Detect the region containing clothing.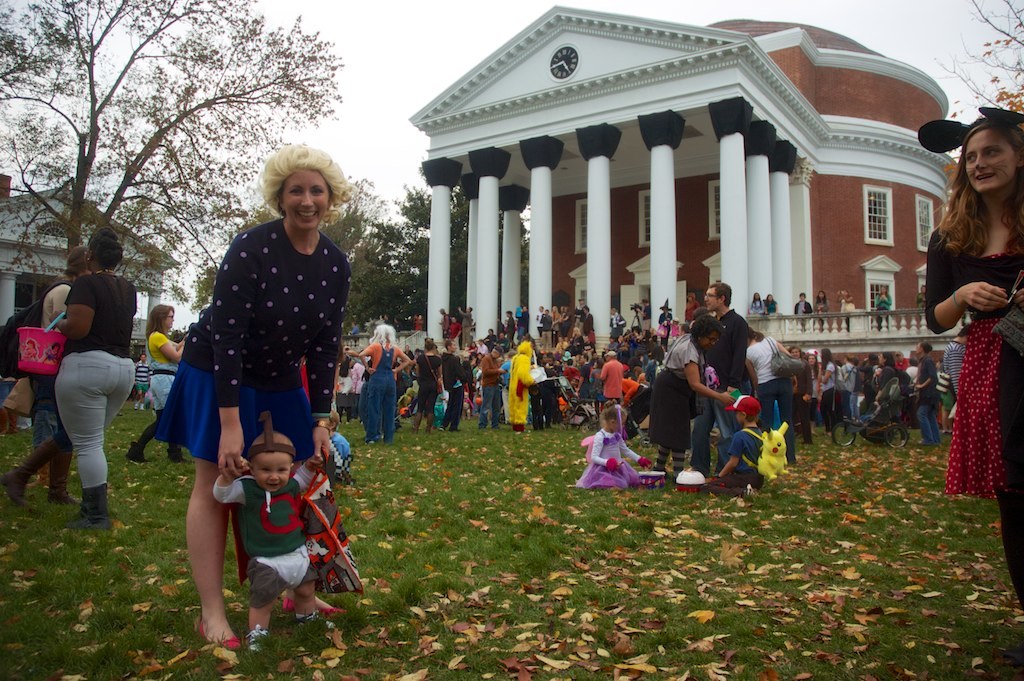
BBox(145, 209, 352, 486).
